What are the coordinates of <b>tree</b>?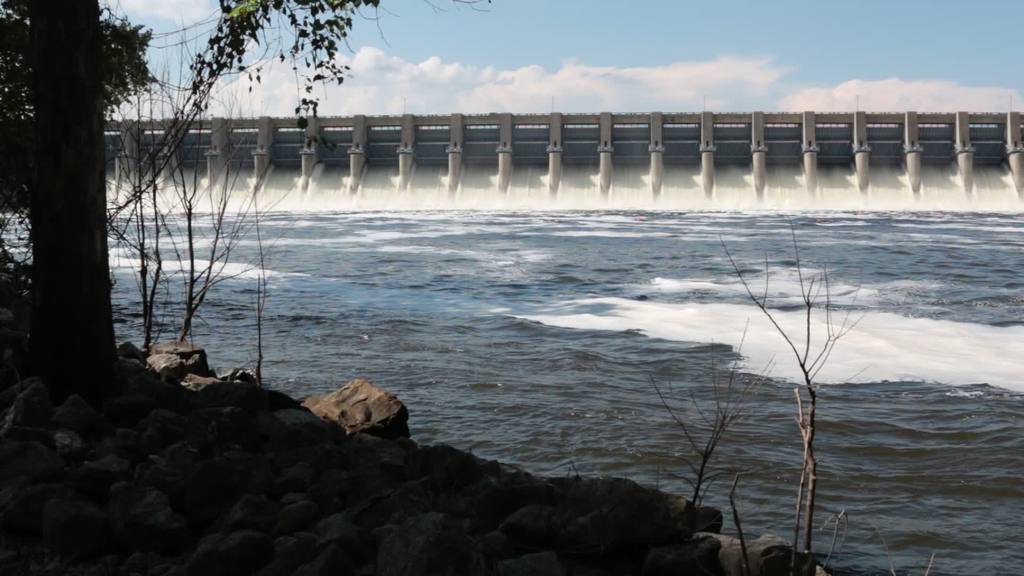
region(102, 19, 154, 115).
